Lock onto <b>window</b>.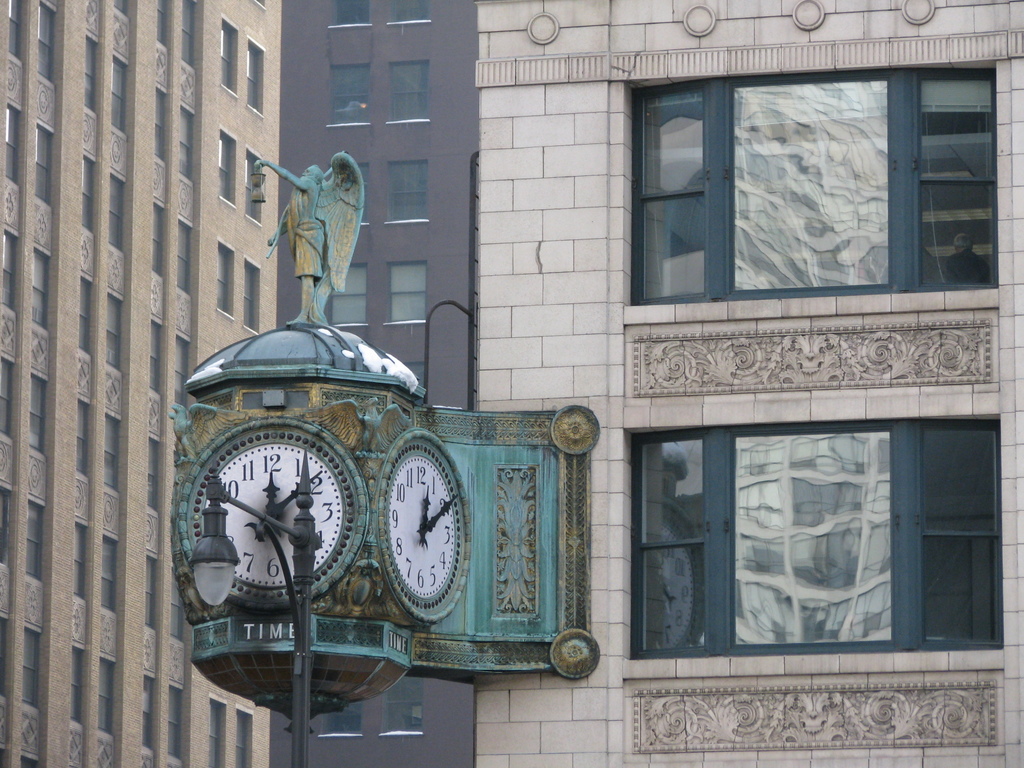
Locked: <box>100,650,118,735</box>.
